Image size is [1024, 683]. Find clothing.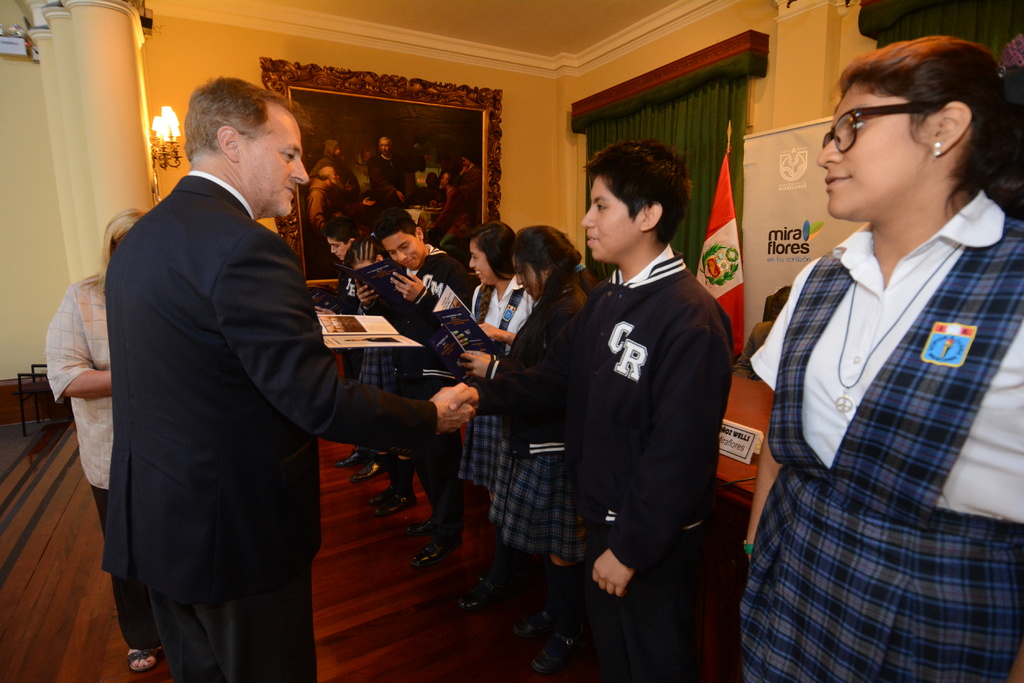
box(47, 271, 112, 486).
